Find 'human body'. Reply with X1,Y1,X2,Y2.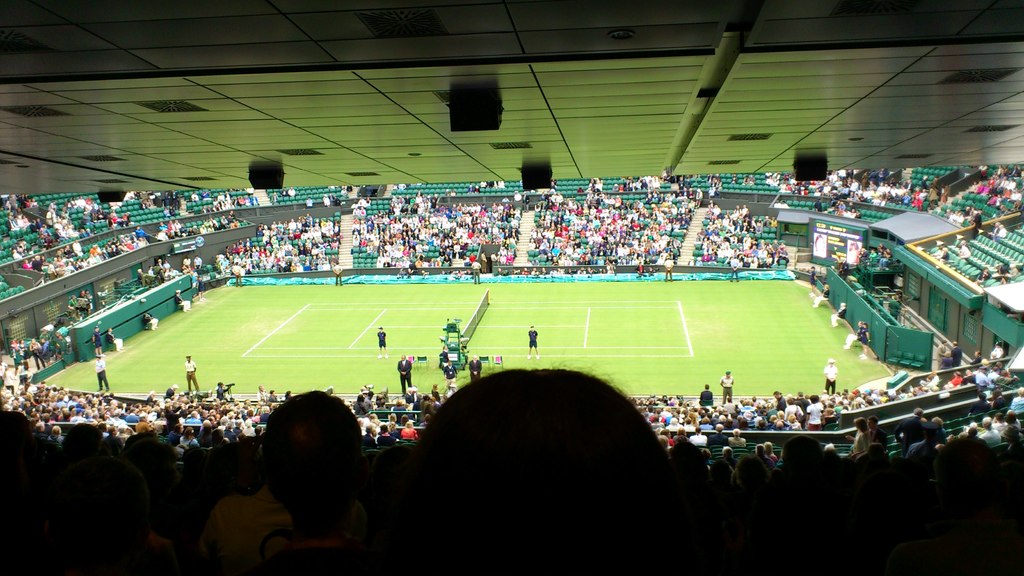
801,152,913,217.
